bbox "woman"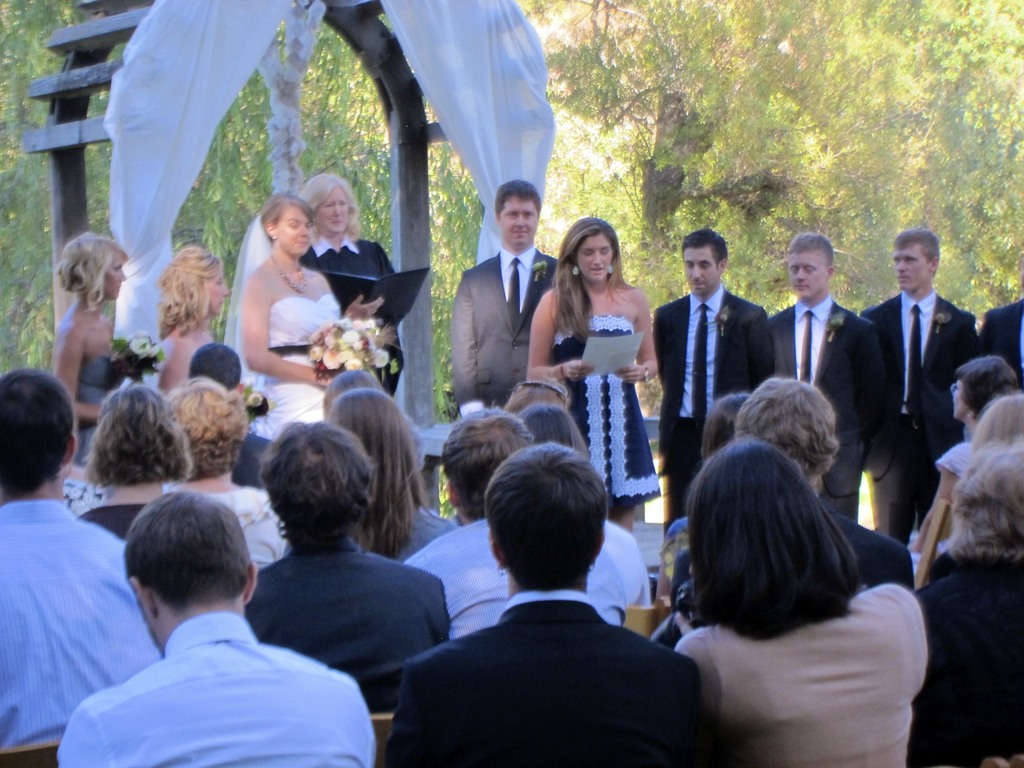
[x1=228, y1=197, x2=374, y2=438]
